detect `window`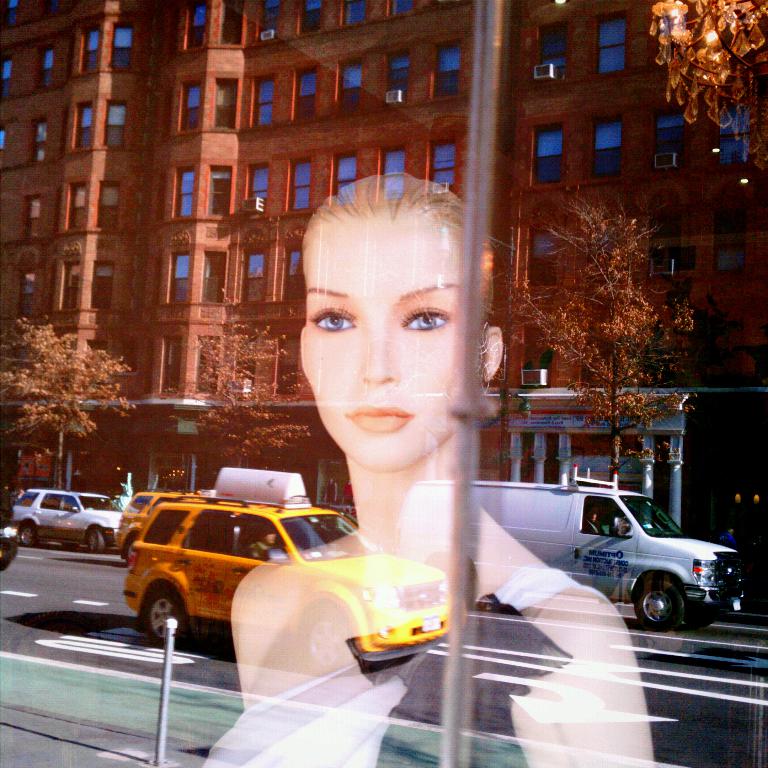
box=[38, 51, 51, 90]
